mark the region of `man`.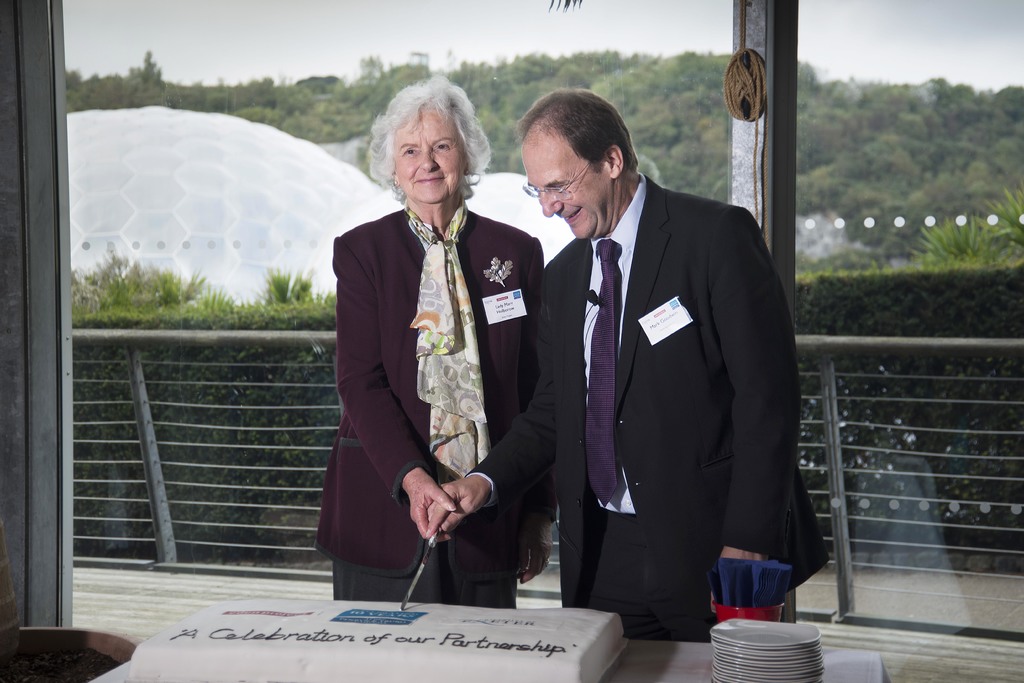
Region: Rect(422, 78, 830, 655).
